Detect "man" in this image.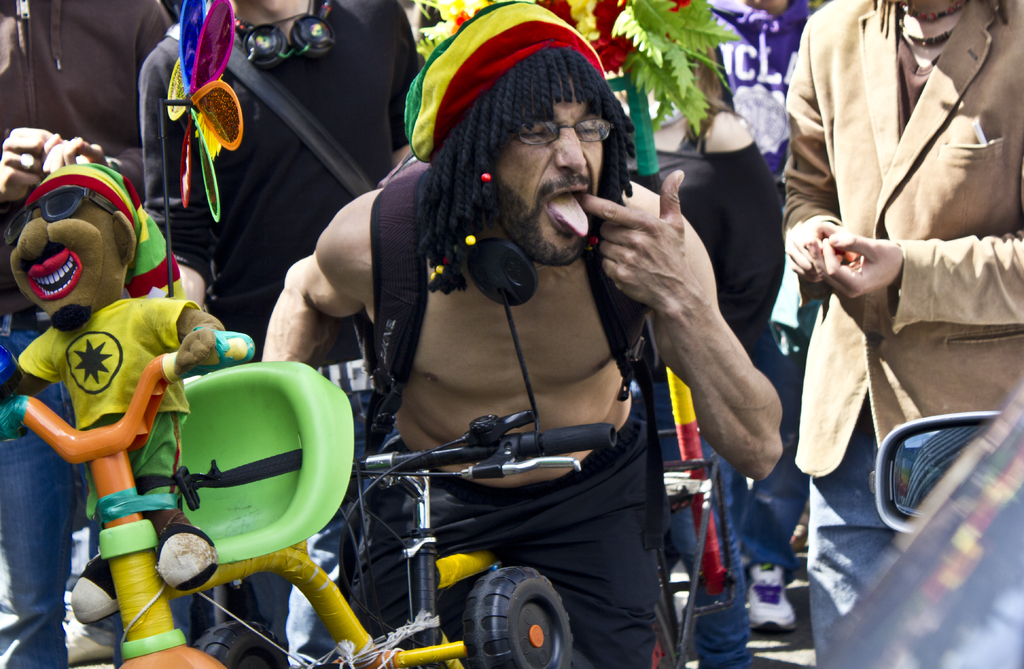
Detection: <region>259, 0, 792, 668</region>.
